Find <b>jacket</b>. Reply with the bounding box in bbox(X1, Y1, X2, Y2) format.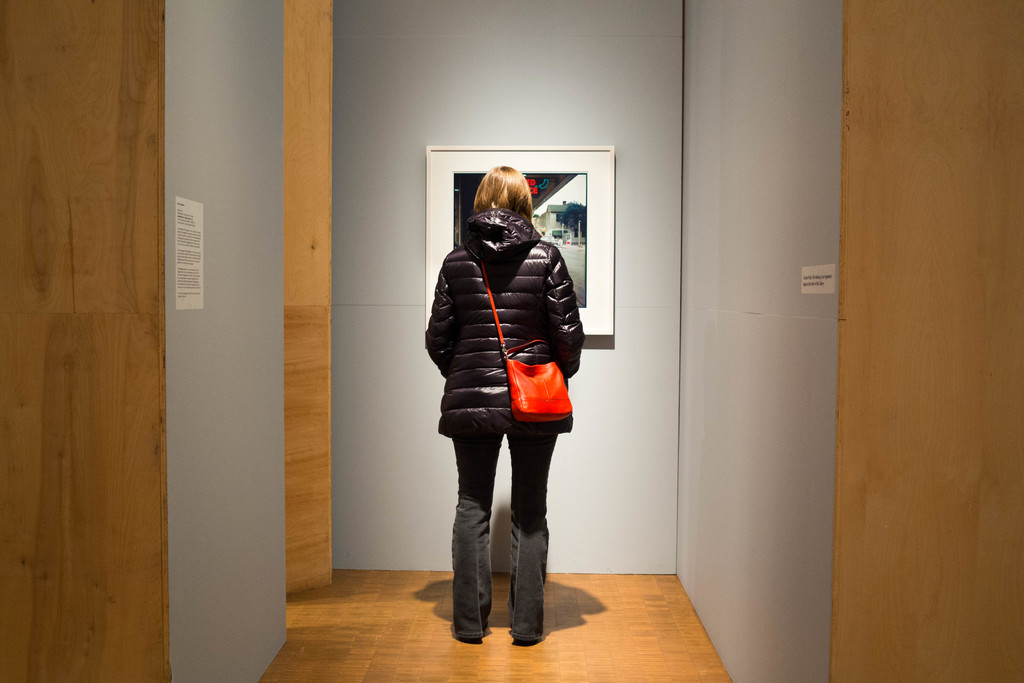
bbox(432, 193, 589, 434).
